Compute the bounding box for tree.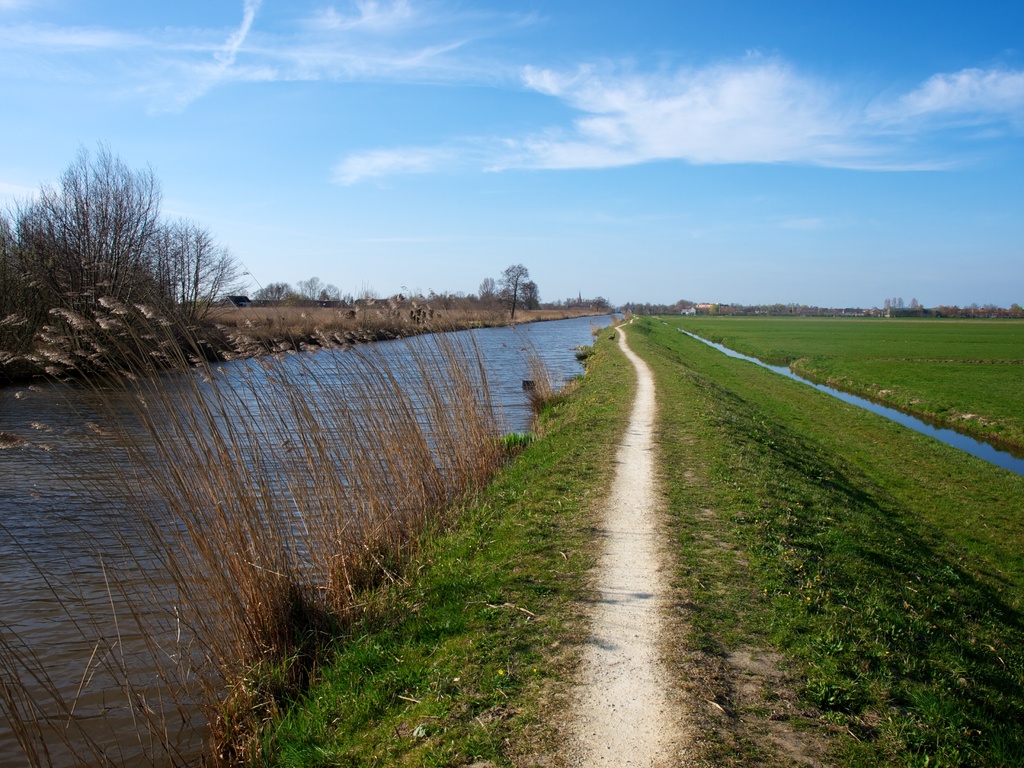
box=[472, 276, 506, 300].
